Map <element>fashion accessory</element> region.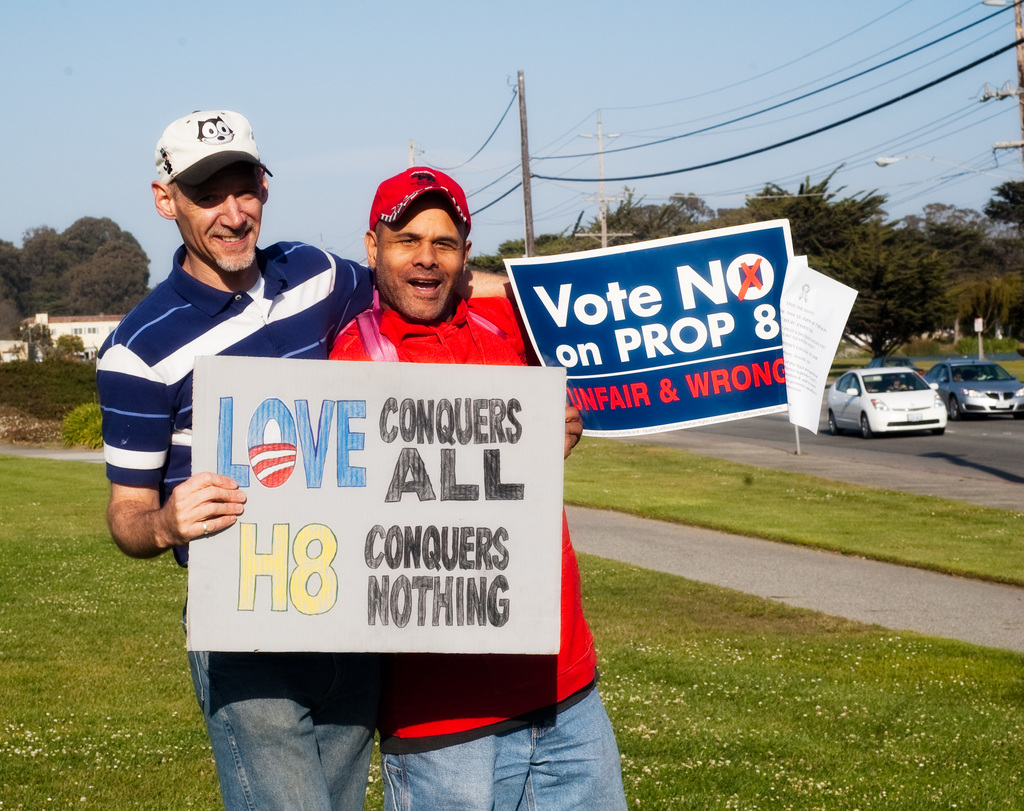
Mapped to region(156, 109, 274, 189).
